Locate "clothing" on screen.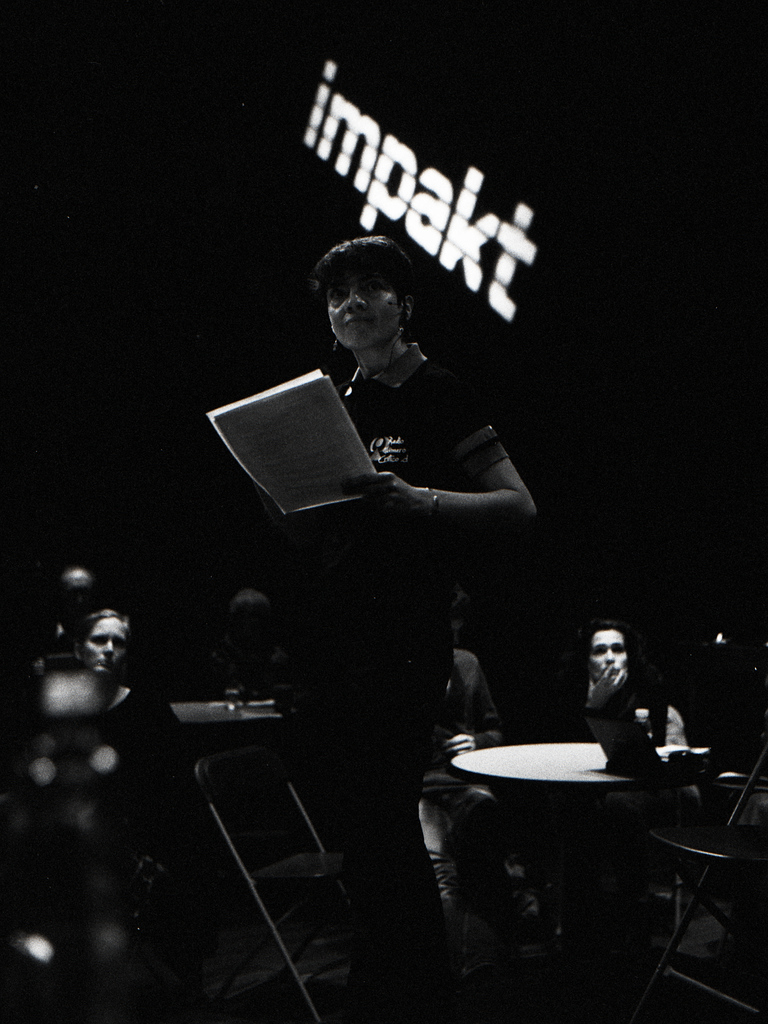
On screen at <box>287,352,500,993</box>.
